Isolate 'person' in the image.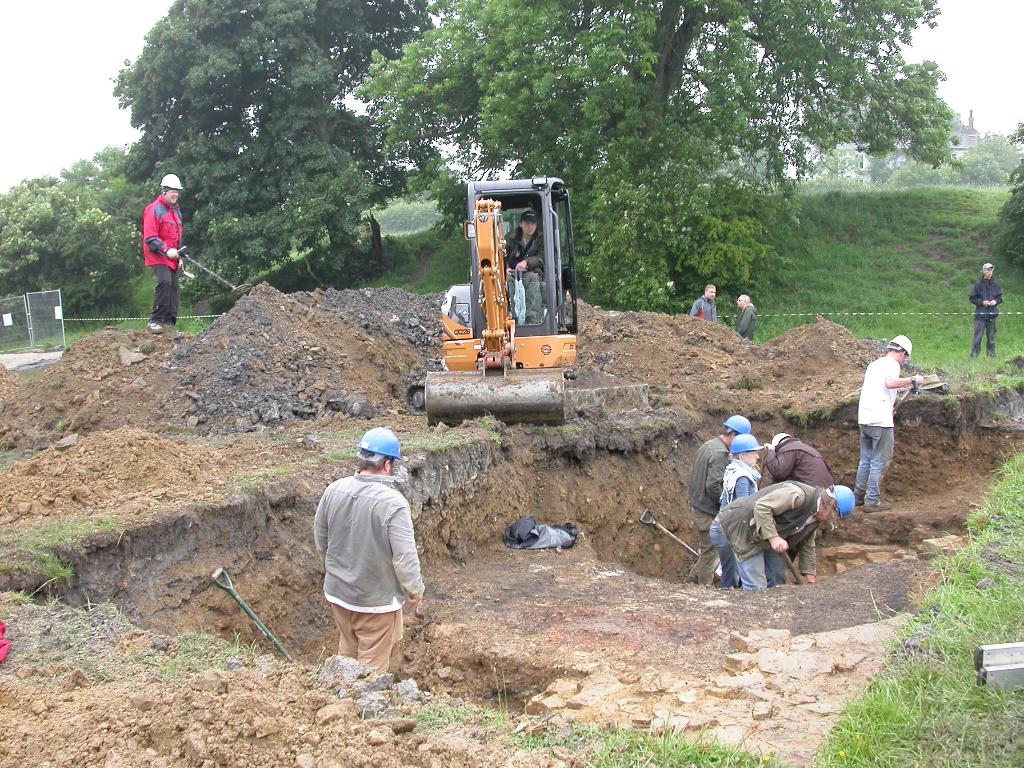
Isolated region: box(716, 479, 857, 593).
